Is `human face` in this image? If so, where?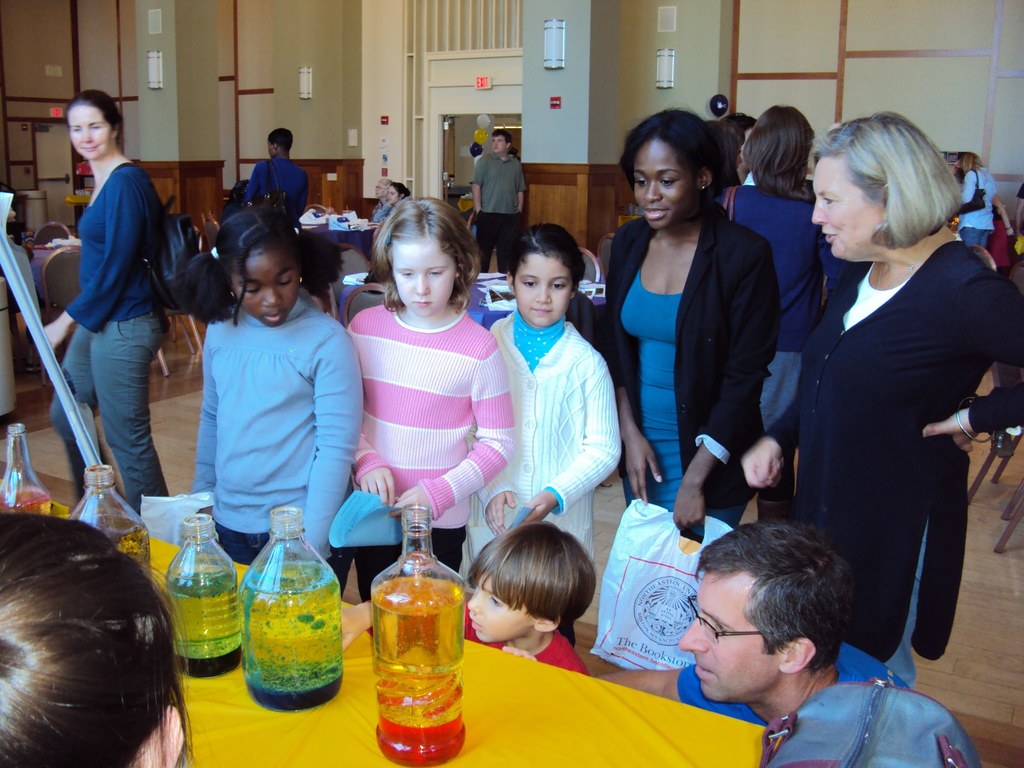
Yes, at 468:573:521:648.
